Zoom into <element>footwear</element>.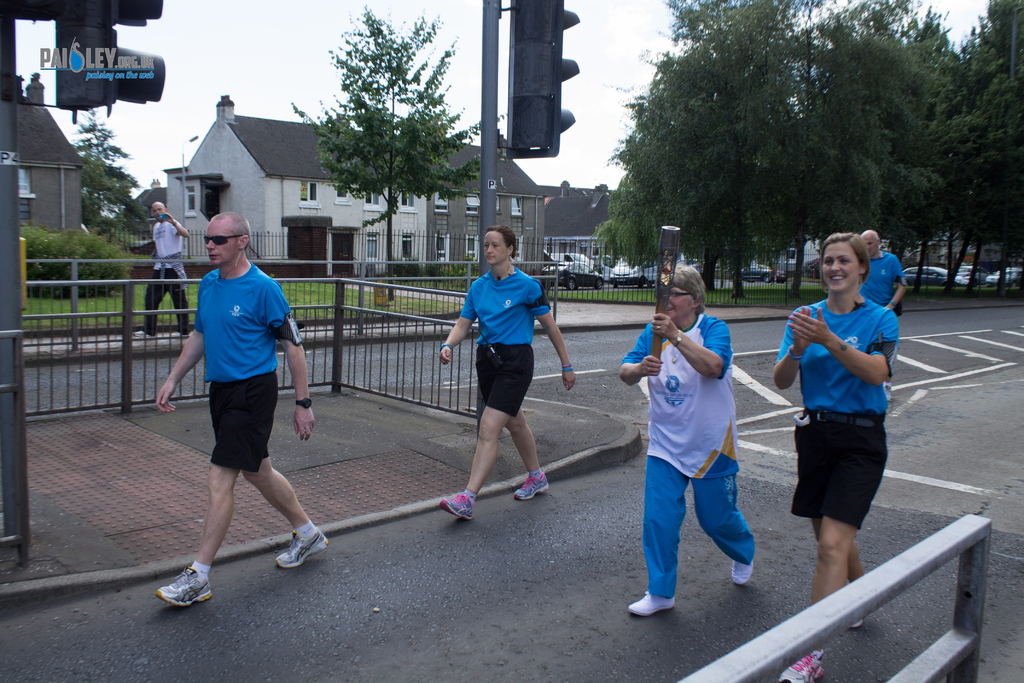
Zoom target: Rect(628, 591, 676, 613).
